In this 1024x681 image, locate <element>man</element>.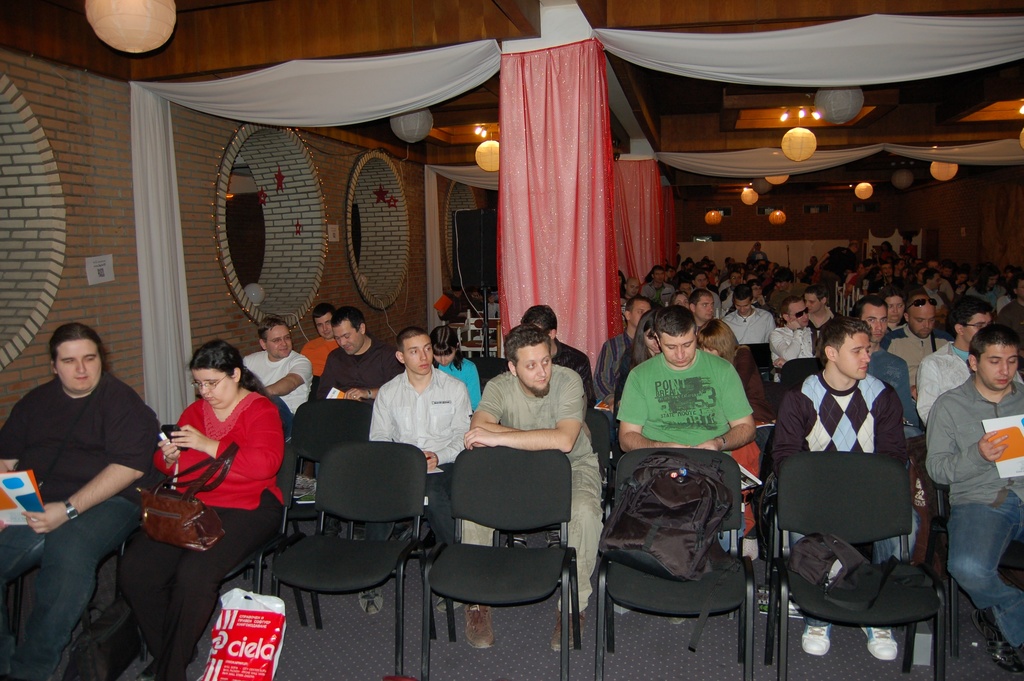
Bounding box: Rect(927, 321, 1023, 671).
